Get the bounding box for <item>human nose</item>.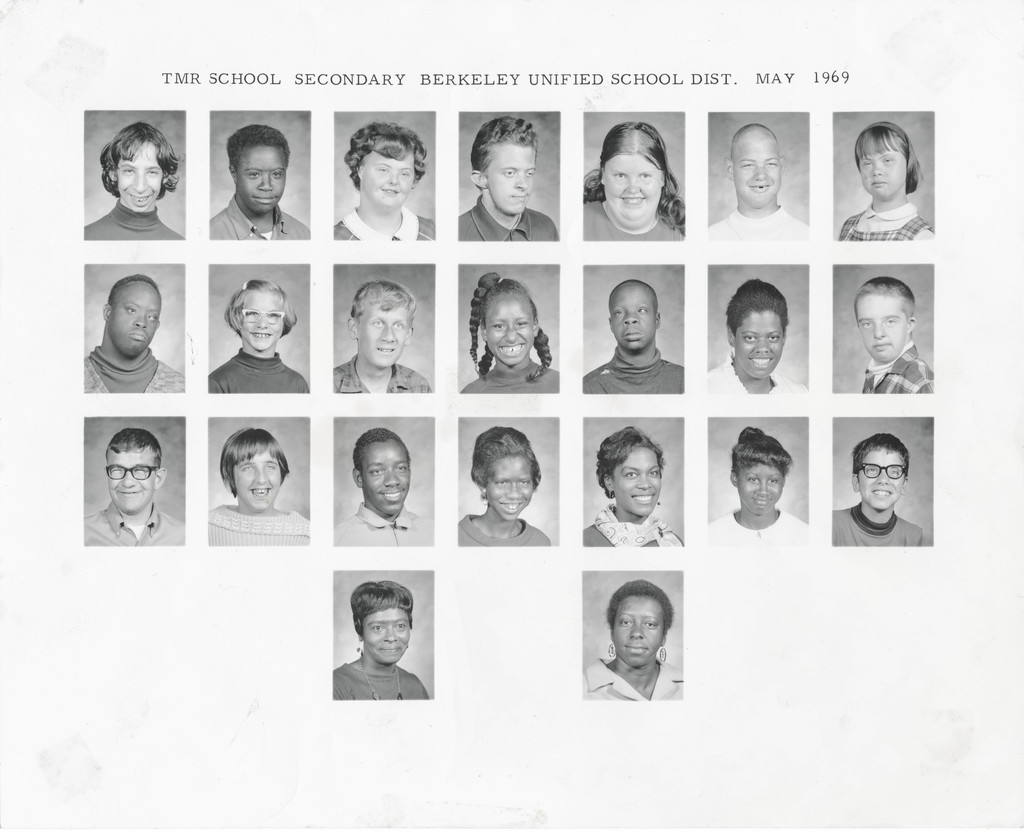
628, 620, 642, 636.
